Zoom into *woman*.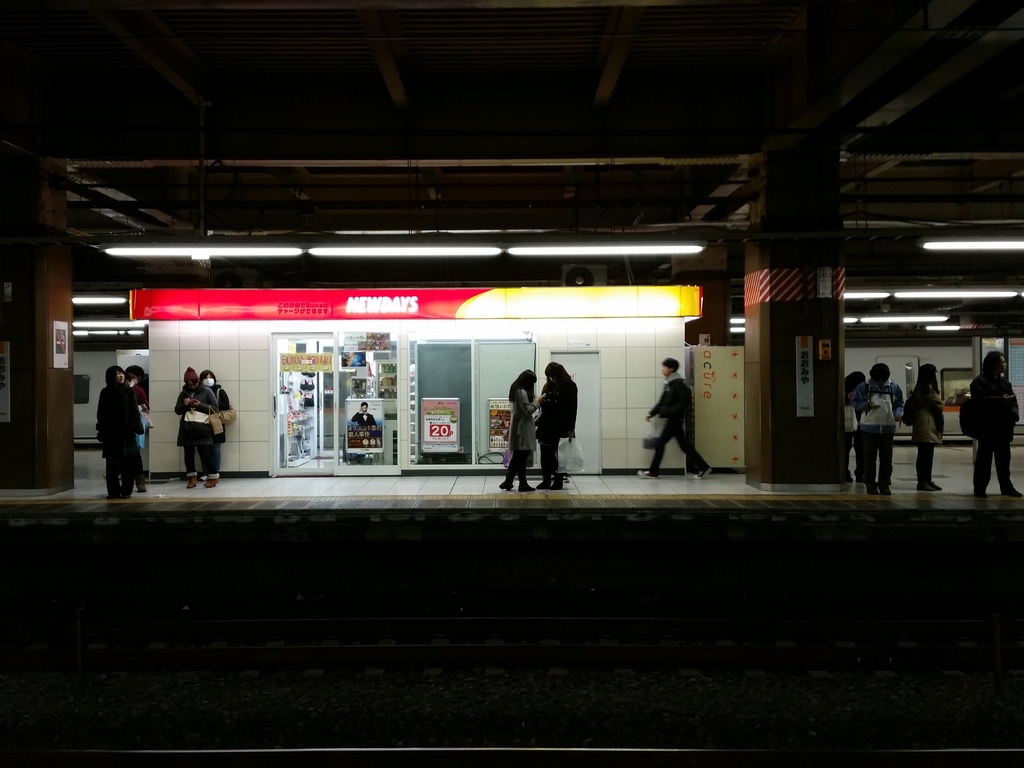
Zoom target: <region>534, 361, 578, 490</region>.
